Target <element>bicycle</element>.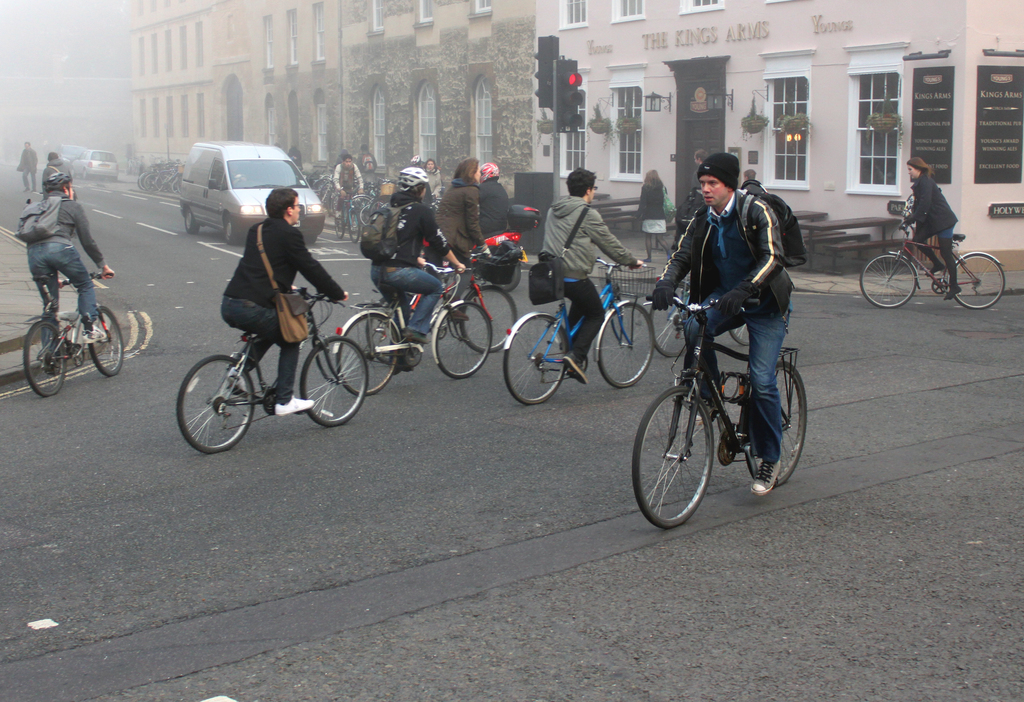
Target region: Rect(859, 198, 1005, 314).
